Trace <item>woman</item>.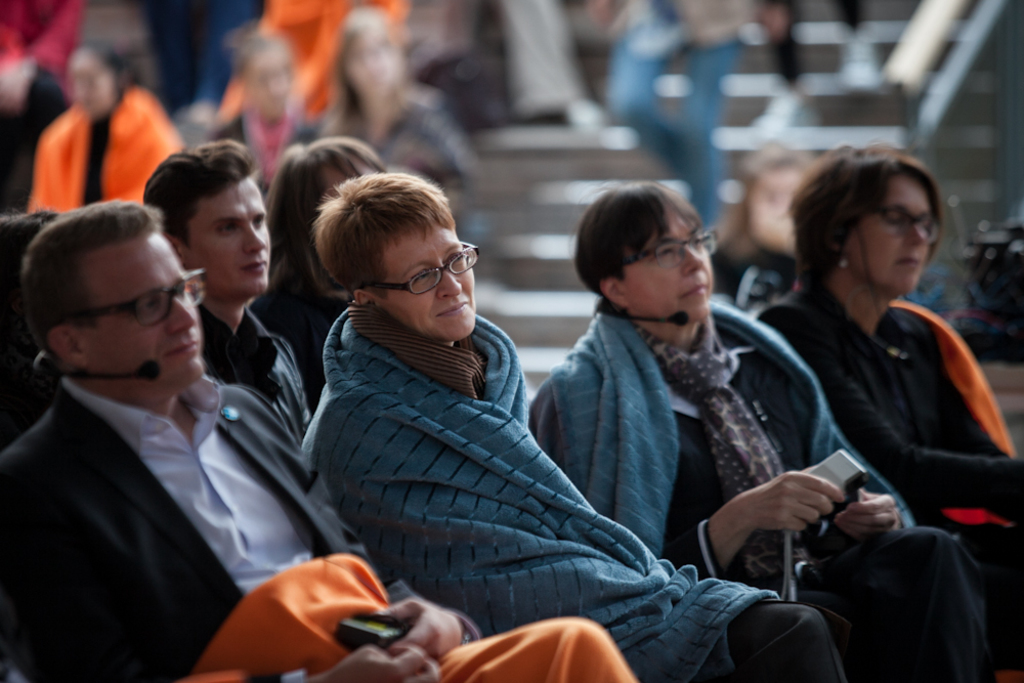
Traced to 531 178 1015 682.
